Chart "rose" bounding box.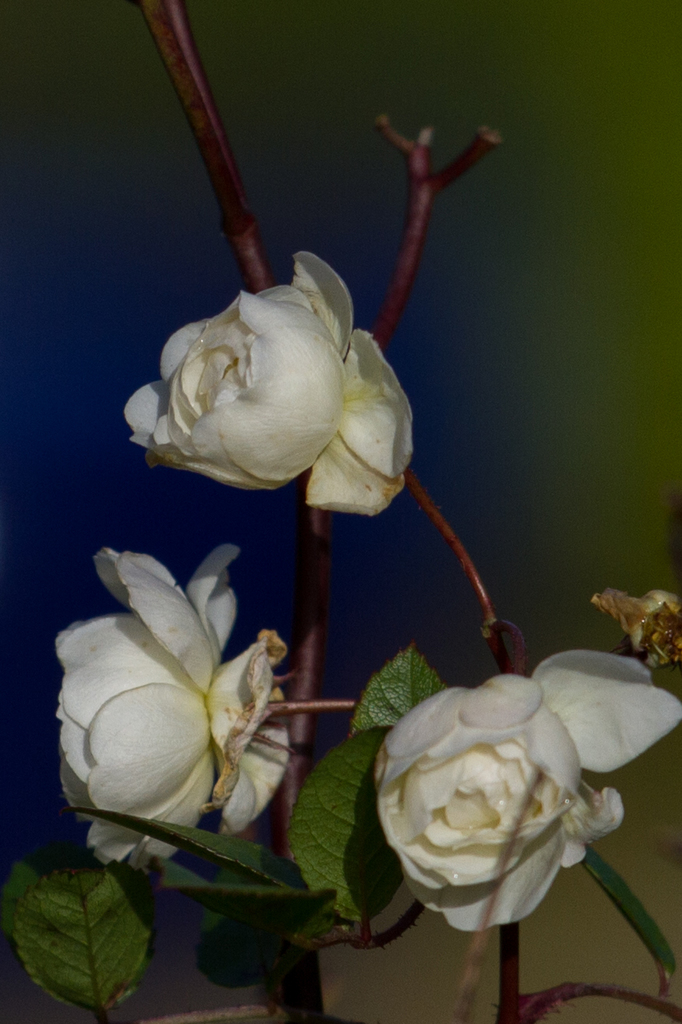
Charted: crop(122, 247, 417, 516).
